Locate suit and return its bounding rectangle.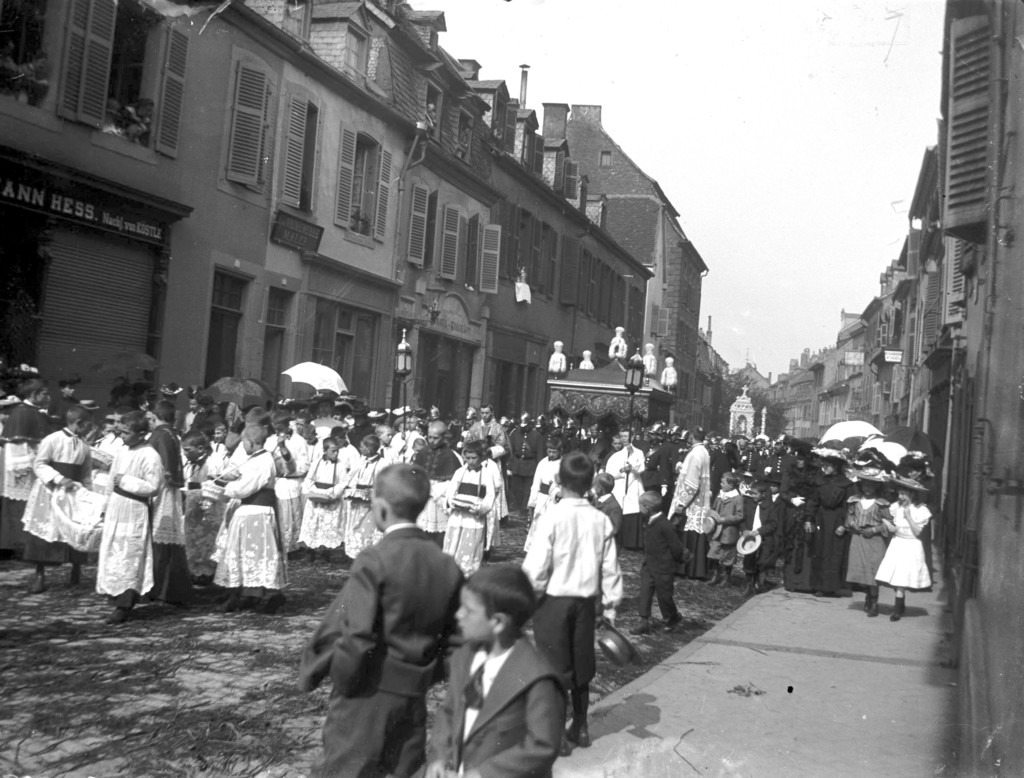
select_region(638, 514, 682, 619).
